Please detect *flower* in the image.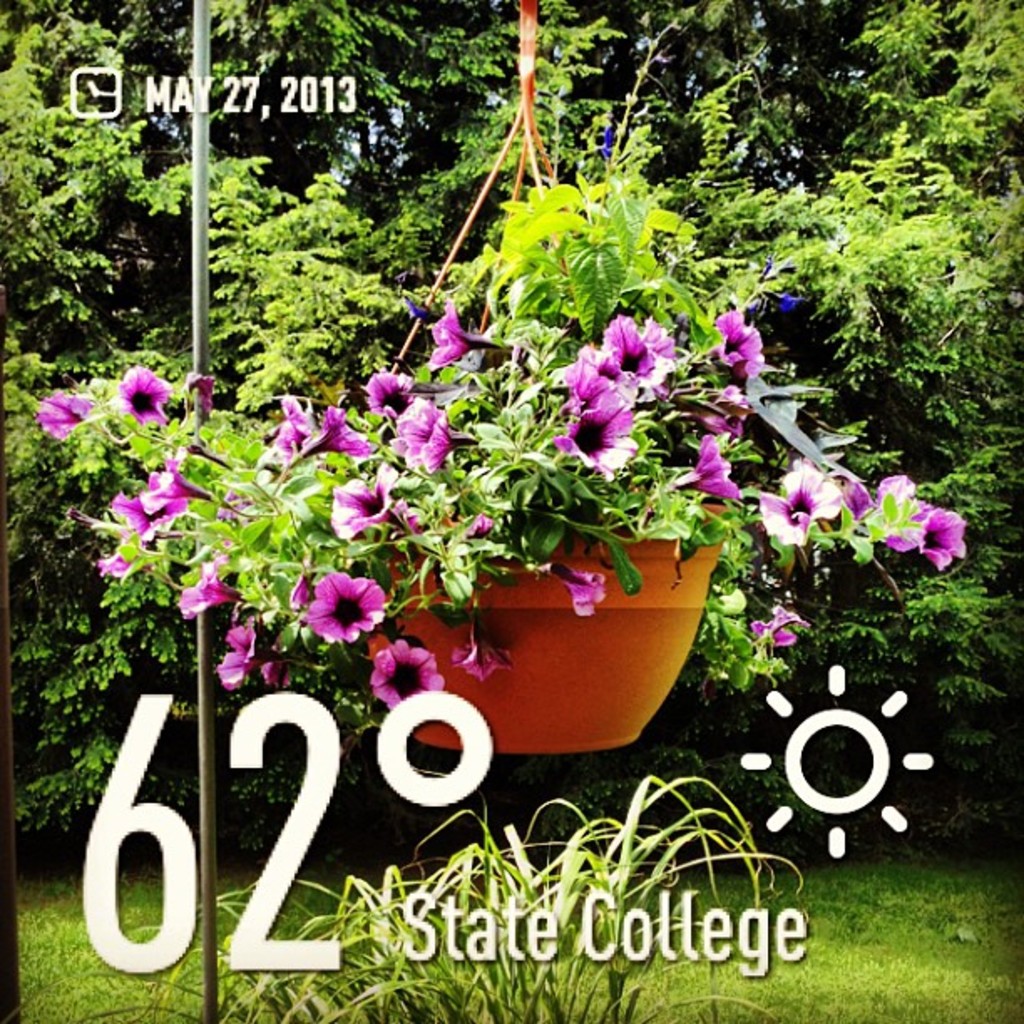
Rect(455, 622, 507, 679).
